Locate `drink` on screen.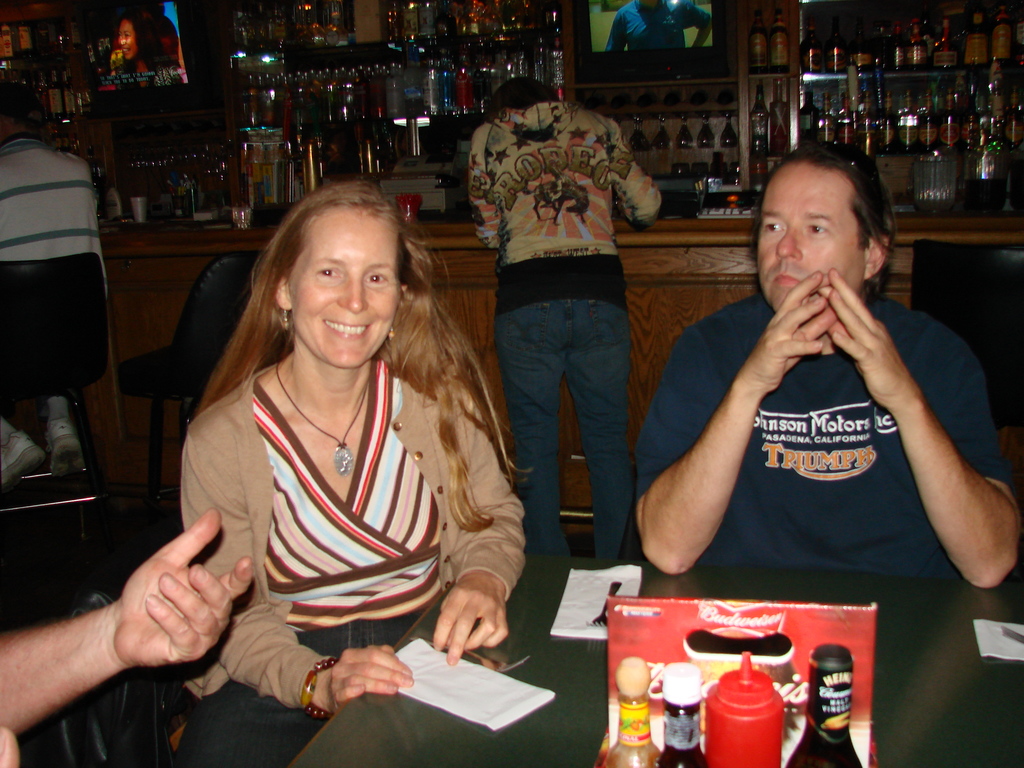
On screen at 966,179,1004,213.
